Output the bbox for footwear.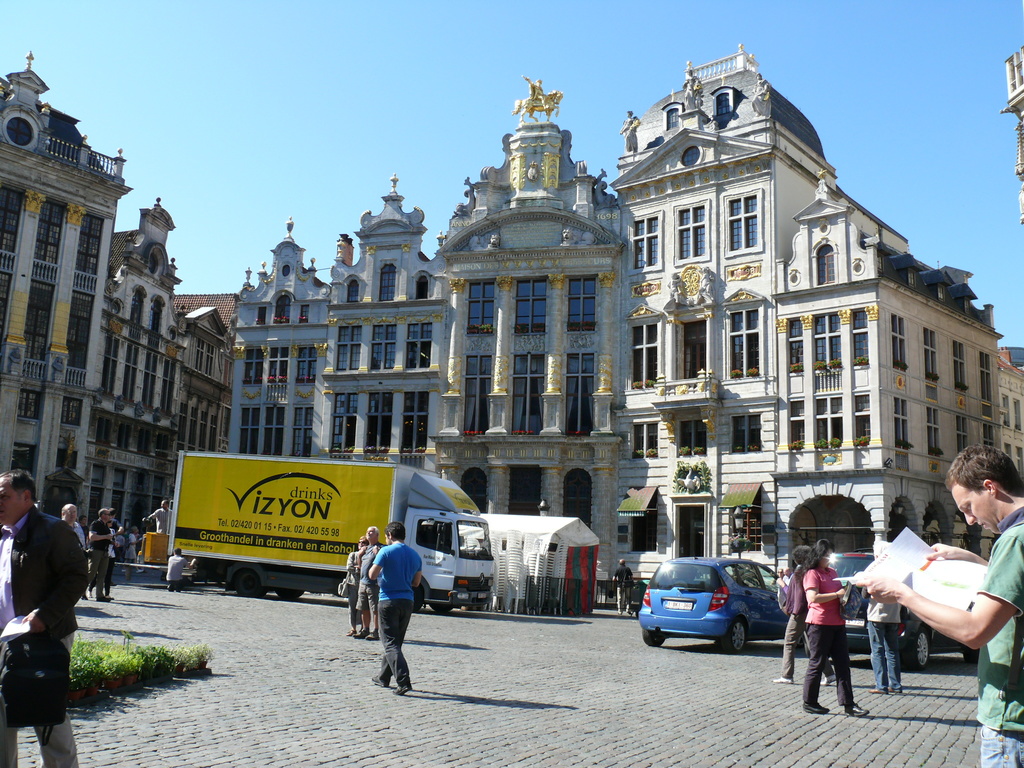
left=346, top=629, right=355, bottom=637.
